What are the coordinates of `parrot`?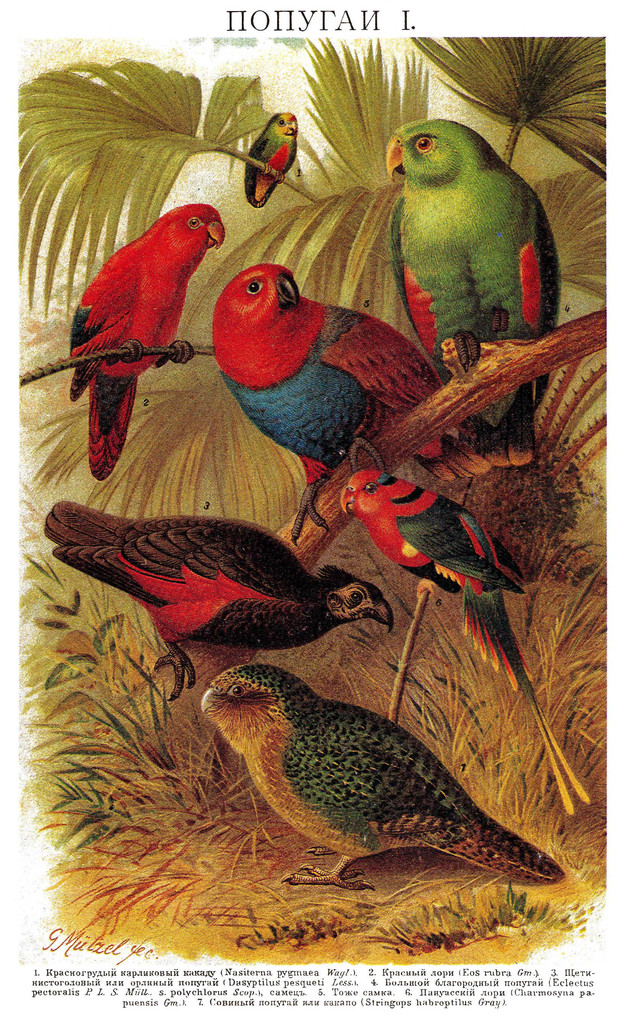
<bbox>56, 192, 243, 484</bbox>.
